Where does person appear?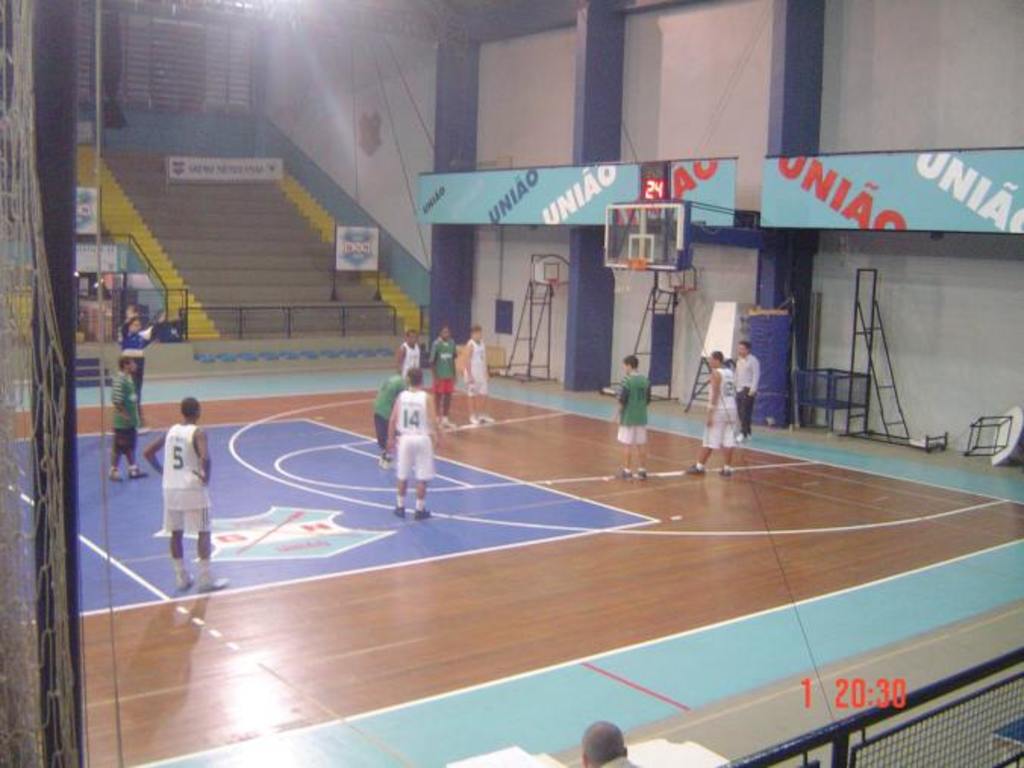
Appears at [x1=686, y1=351, x2=733, y2=477].
